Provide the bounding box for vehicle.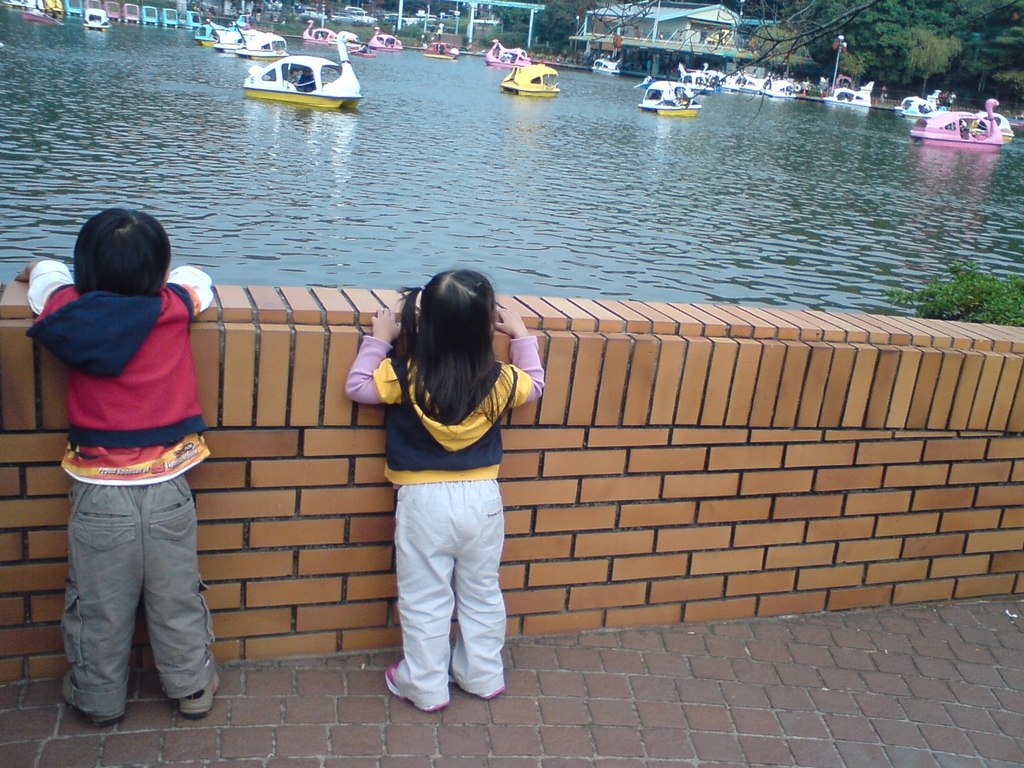
bbox=[591, 54, 620, 75].
